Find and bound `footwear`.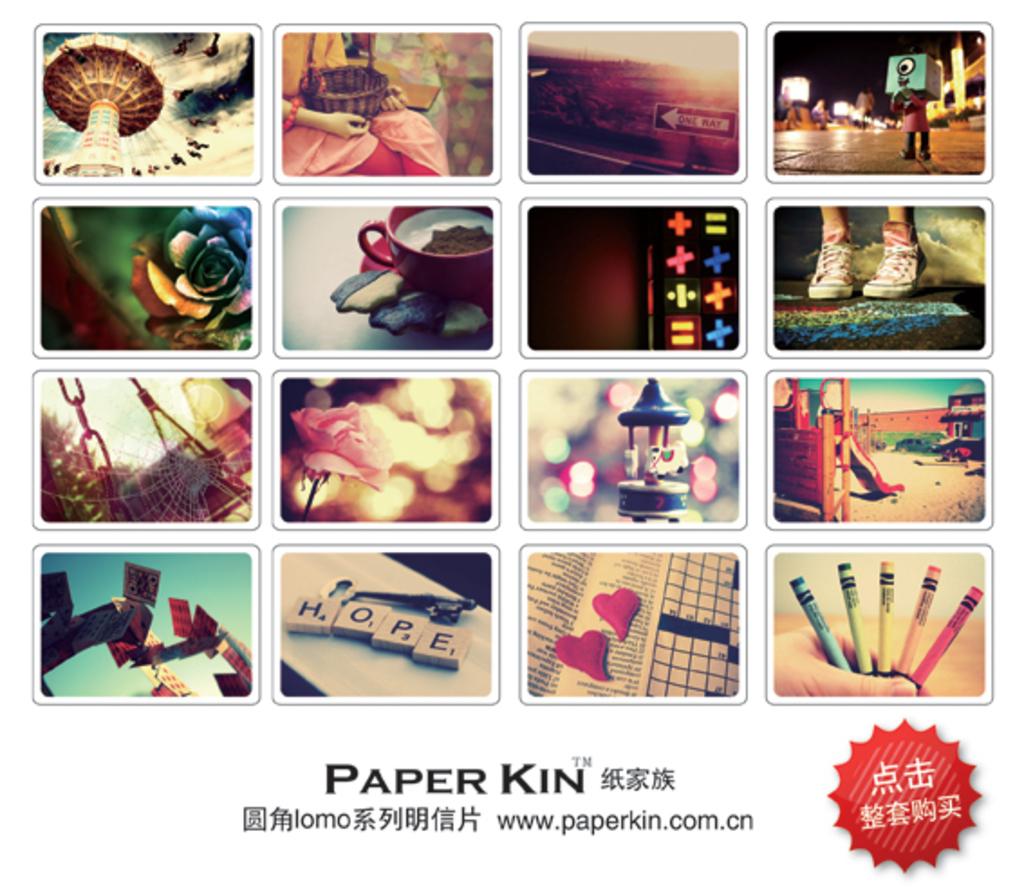
Bound: x1=860 y1=218 x2=930 y2=301.
